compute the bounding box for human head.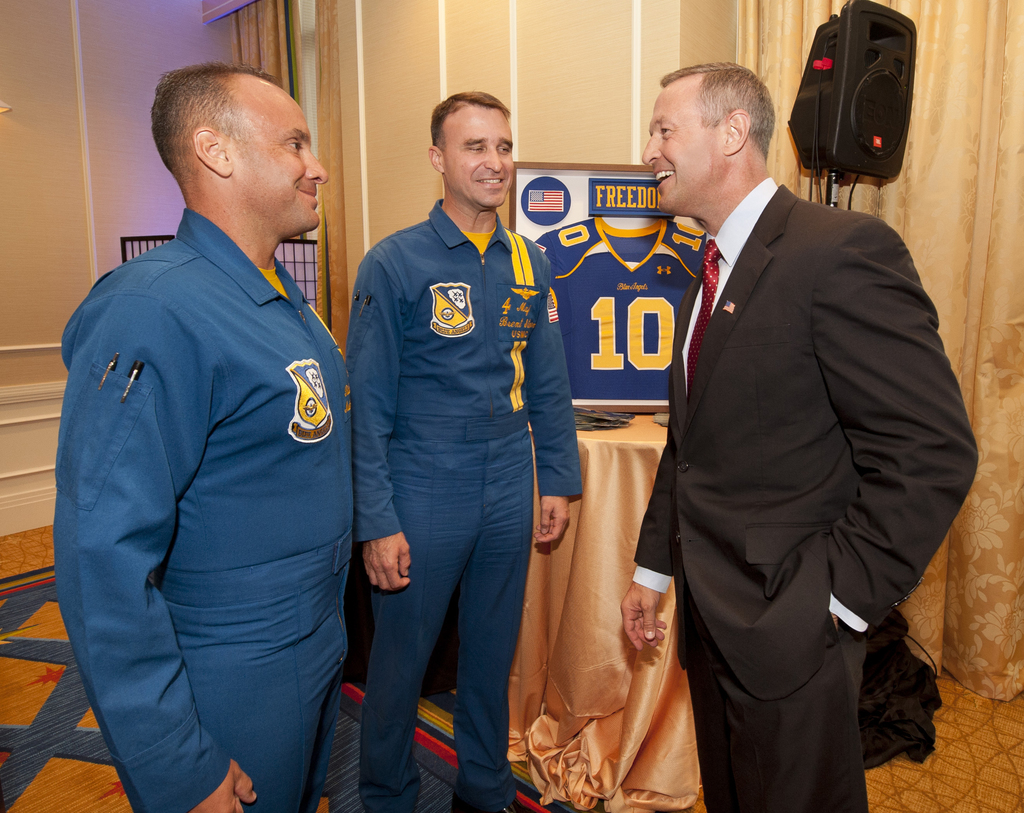
rect(145, 58, 326, 245).
